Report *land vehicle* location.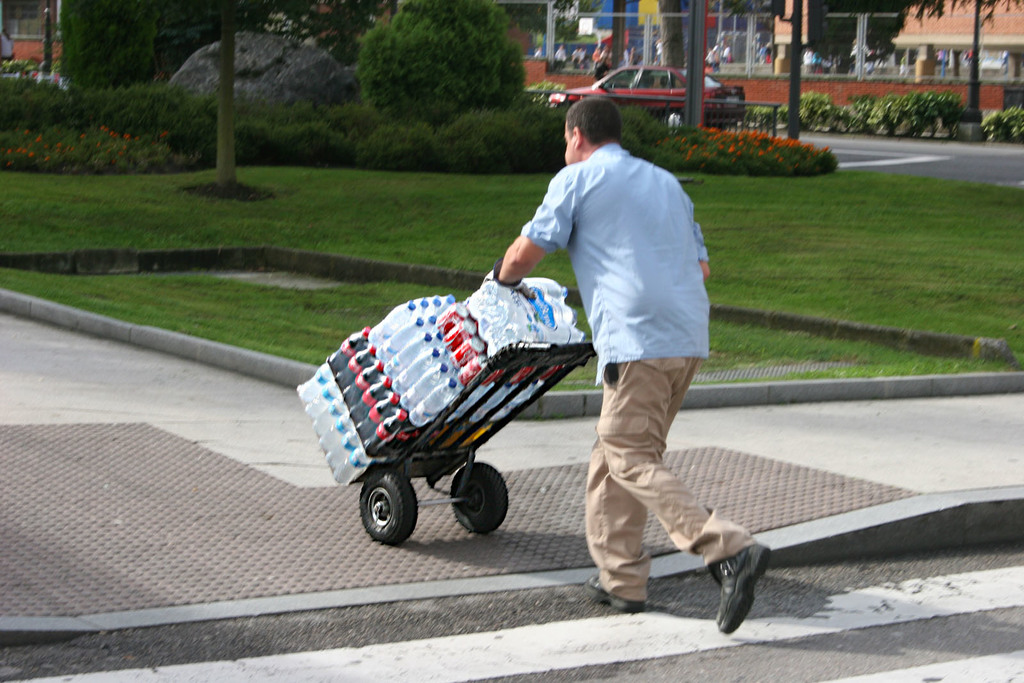
Report: 542:59:748:128.
